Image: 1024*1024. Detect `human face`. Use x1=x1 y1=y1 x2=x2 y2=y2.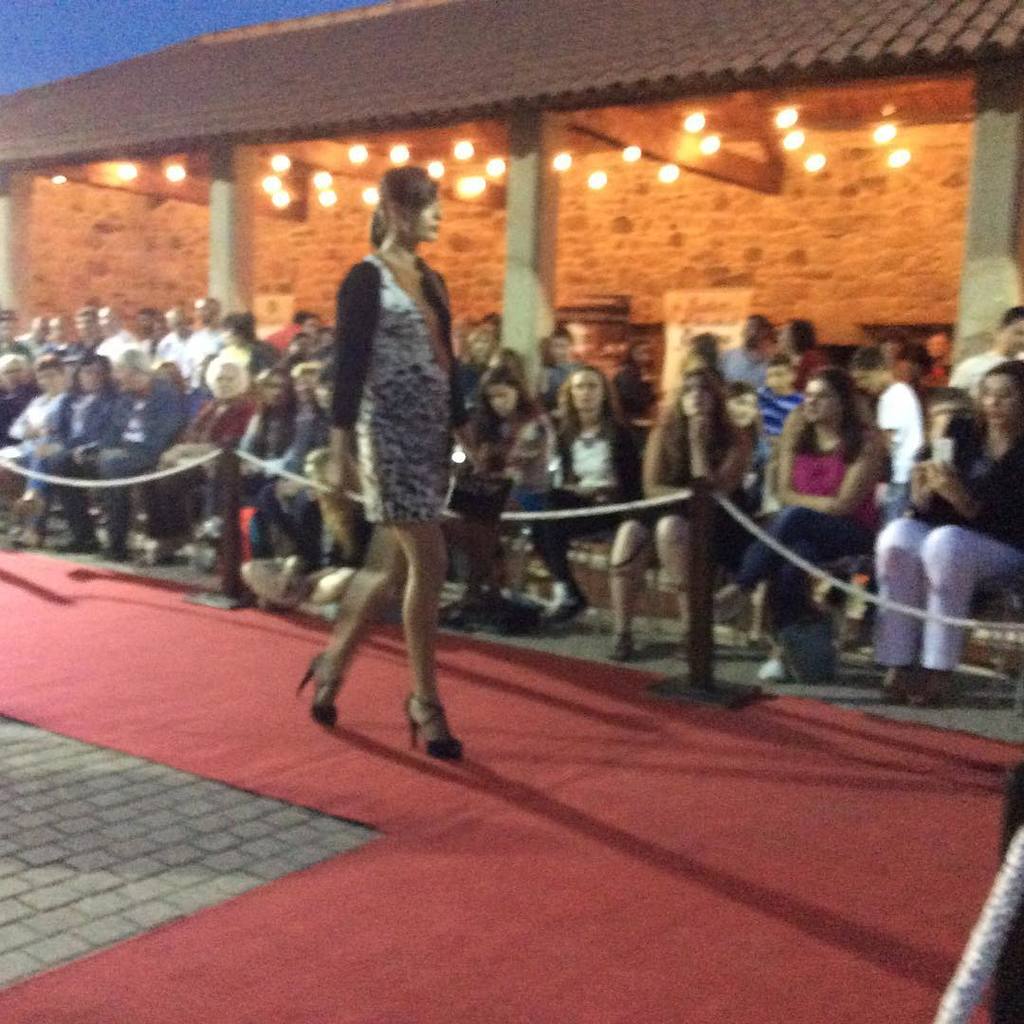
x1=977 y1=374 x2=1017 y2=425.
